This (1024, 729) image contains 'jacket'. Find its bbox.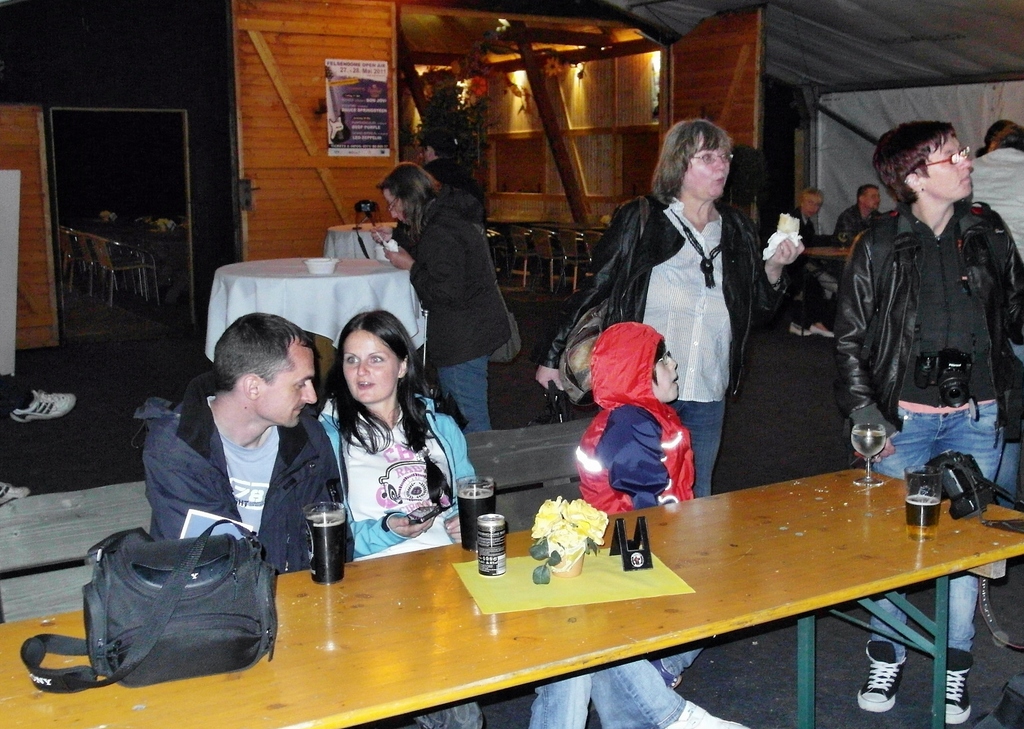
[833, 204, 884, 243].
